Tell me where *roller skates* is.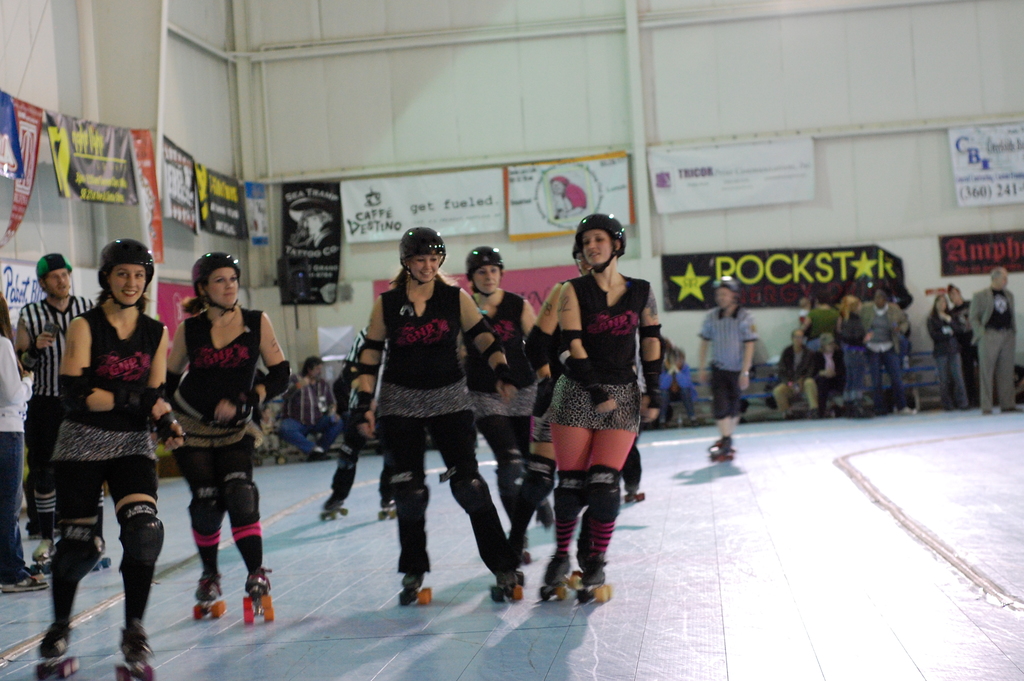
*roller skates* is at BBox(522, 534, 533, 569).
